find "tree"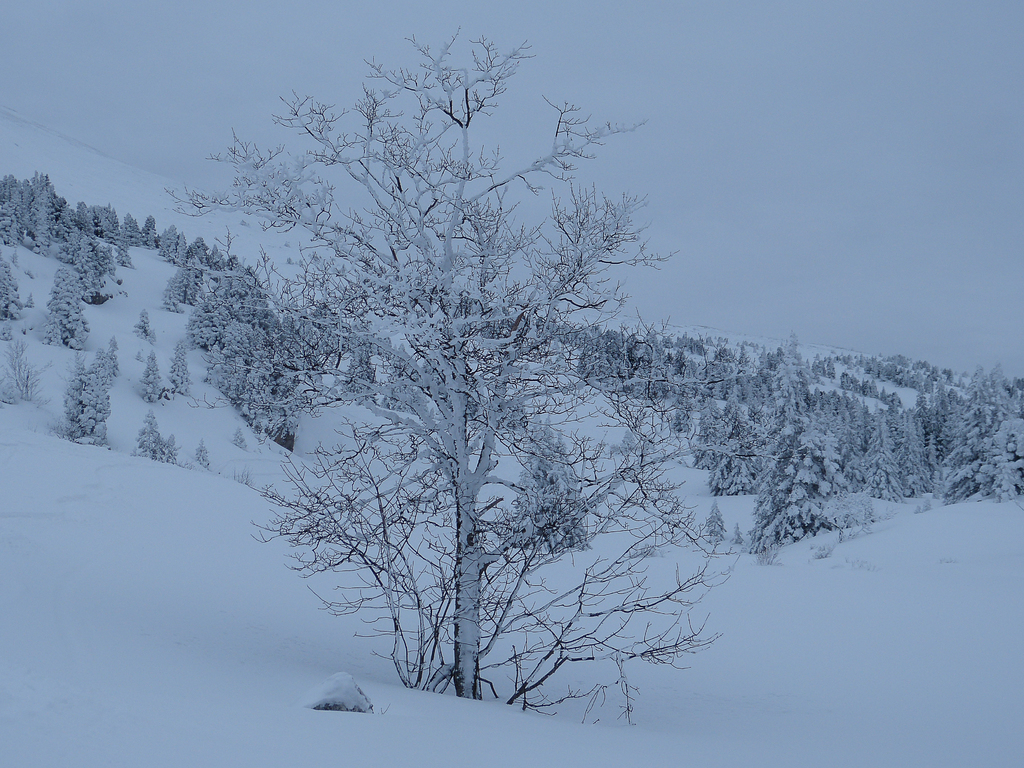
<region>92, 195, 117, 249</region>
